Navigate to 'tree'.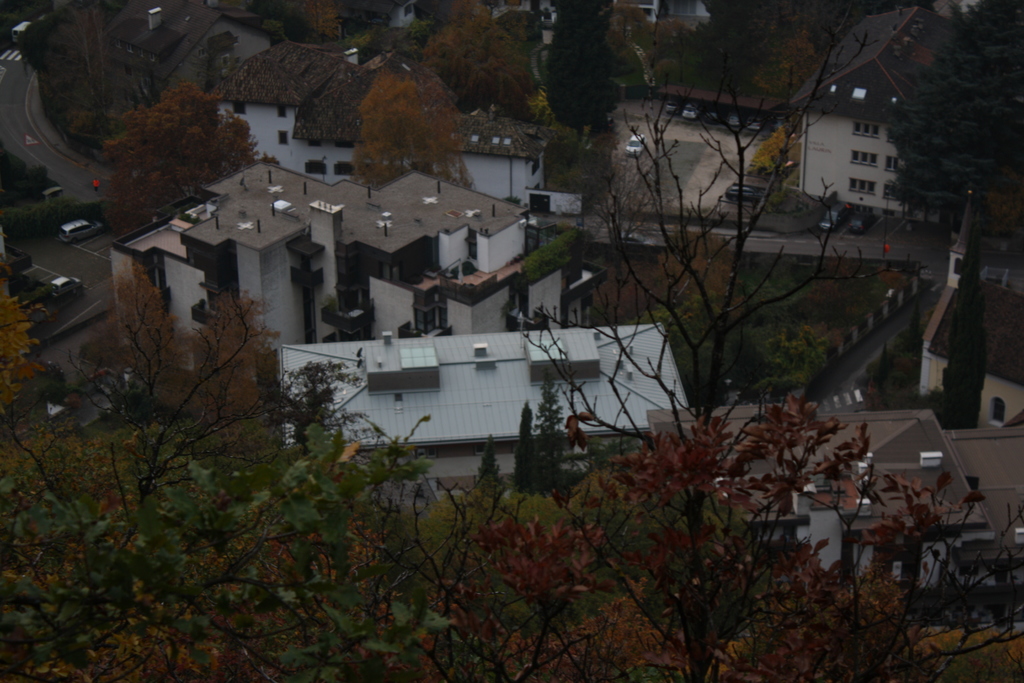
Navigation target: <region>0, 255, 289, 515</region>.
